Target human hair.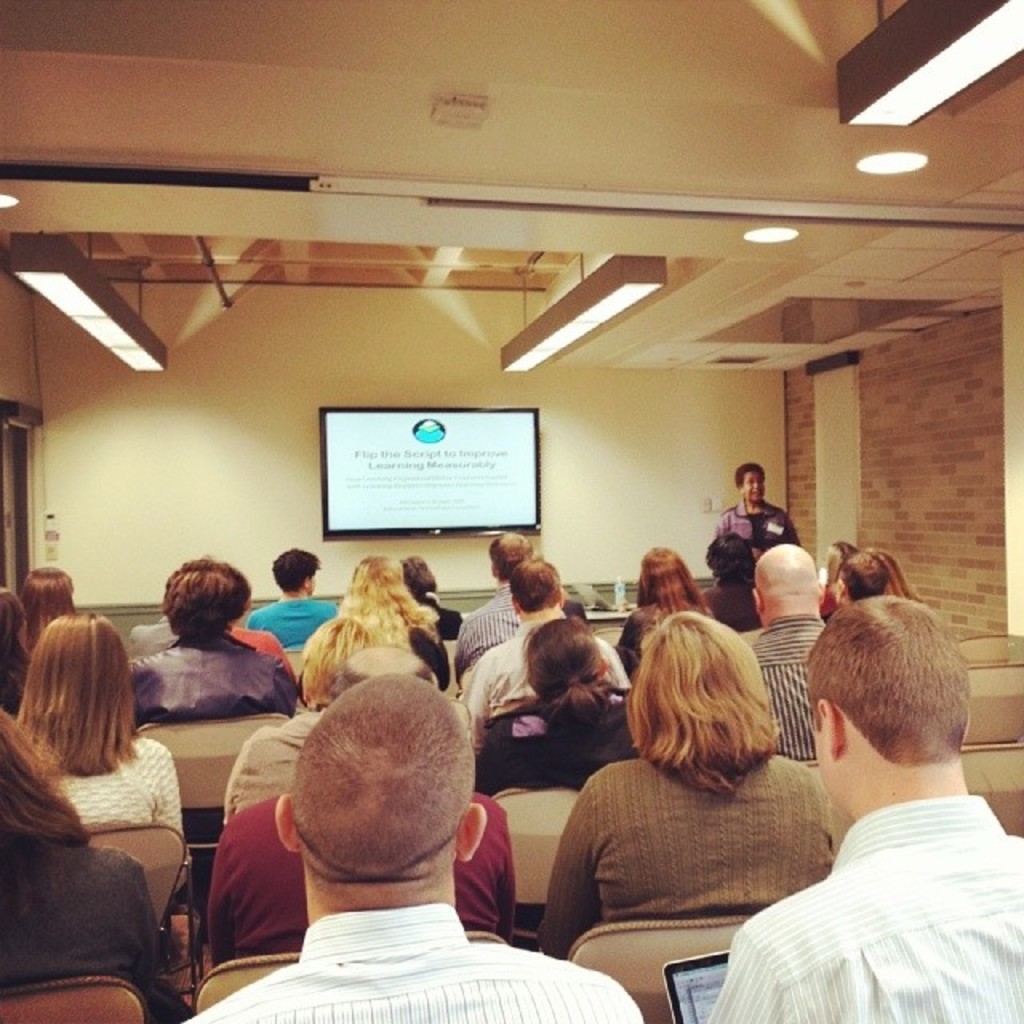
Target region: 392 547 434 603.
